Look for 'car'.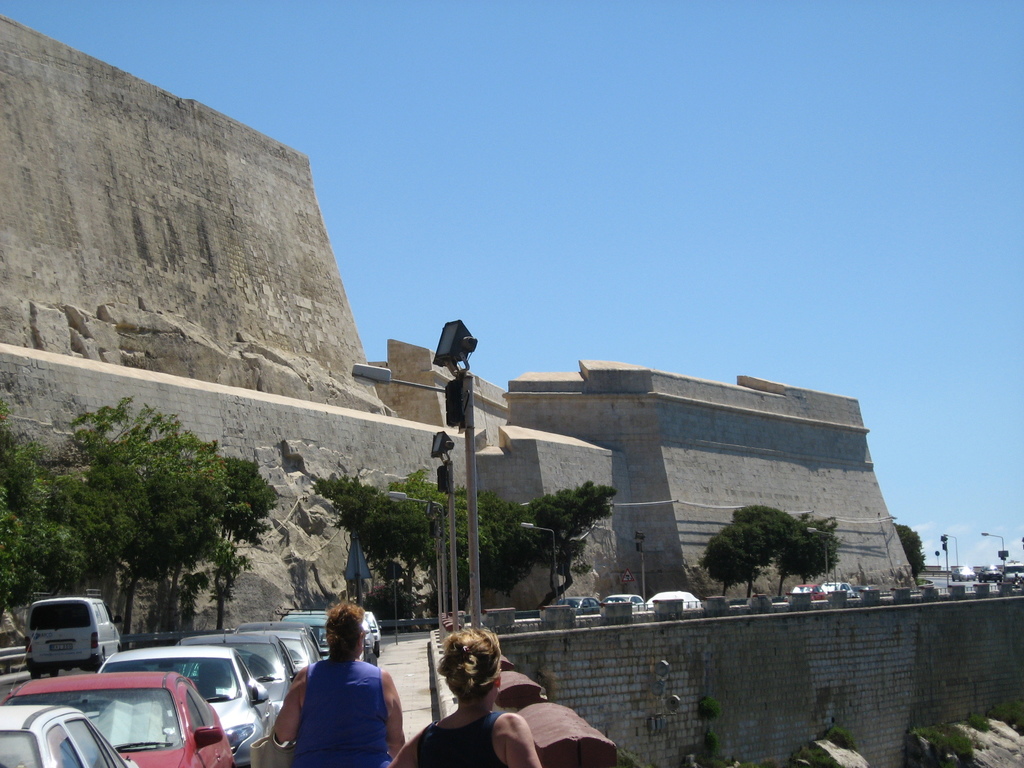
Found: detection(819, 582, 851, 593).
